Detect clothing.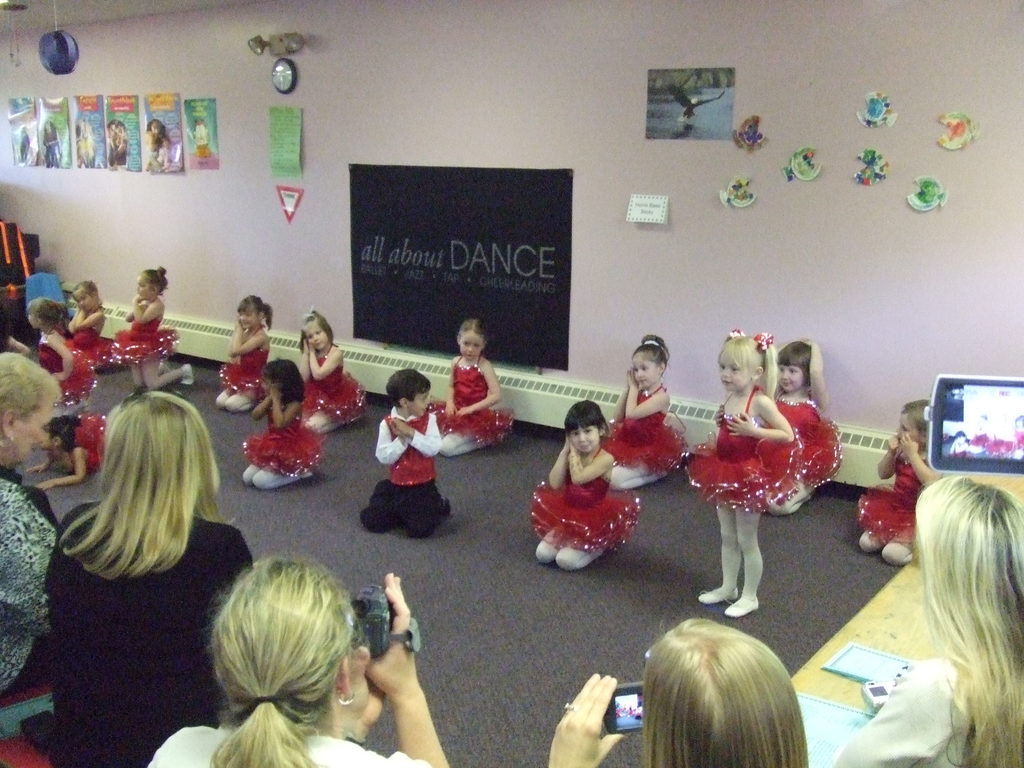
Detected at (left=221, top=330, right=275, bottom=400).
